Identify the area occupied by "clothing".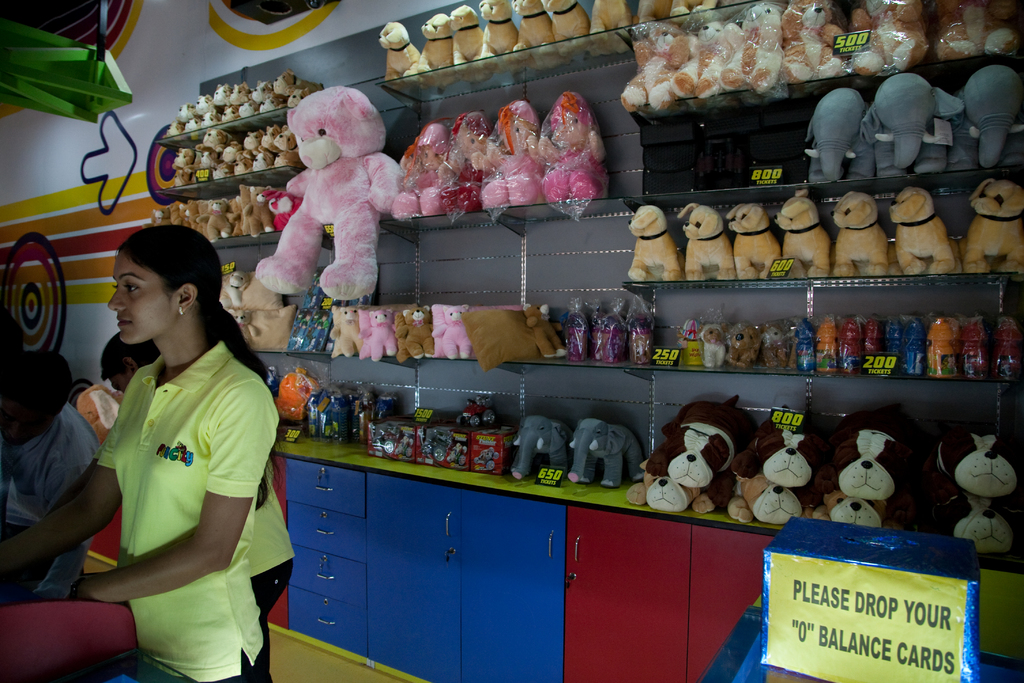
Area: 243, 459, 294, 681.
